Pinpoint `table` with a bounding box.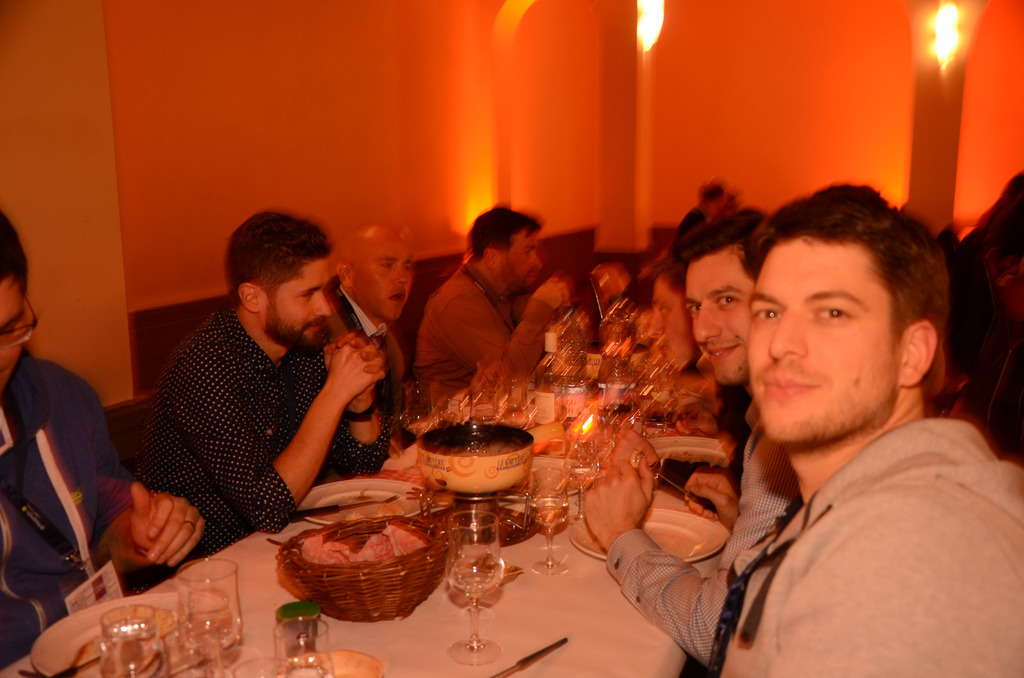
(x1=102, y1=343, x2=881, y2=677).
